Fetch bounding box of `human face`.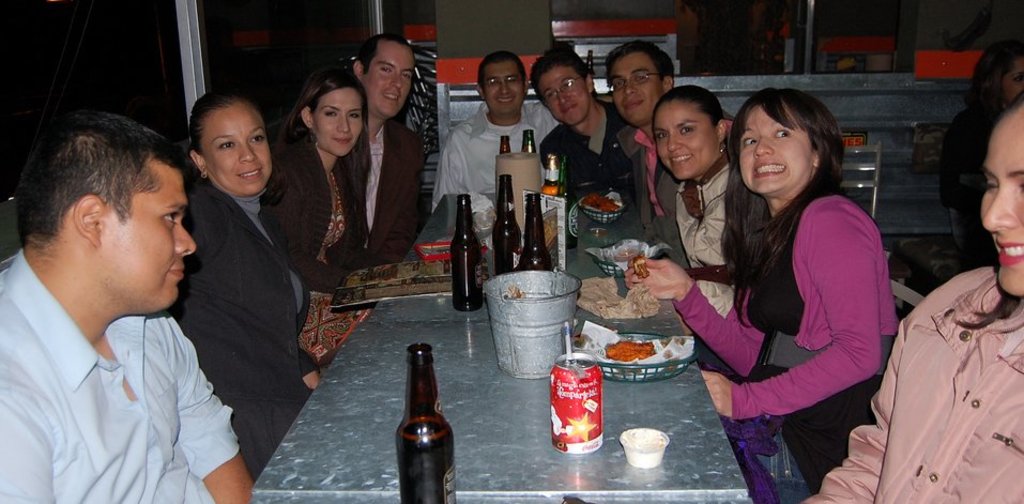
Bbox: box=[367, 40, 413, 116].
